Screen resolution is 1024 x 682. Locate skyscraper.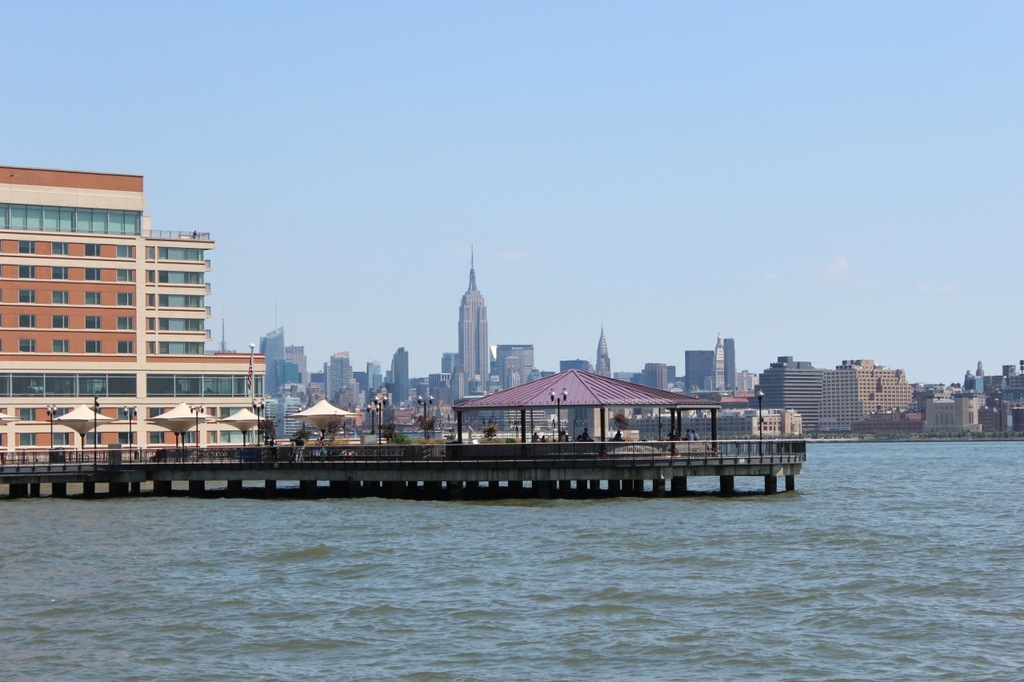
crop(258, 326, 288, 397).
